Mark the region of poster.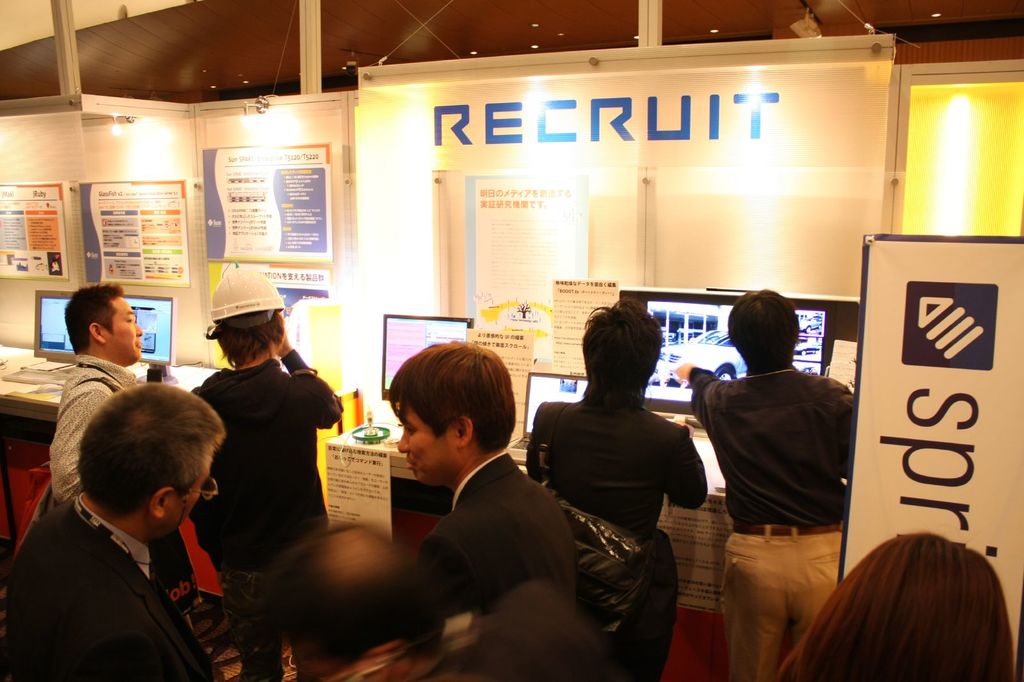
Region: (328, 435, 394, 540).
